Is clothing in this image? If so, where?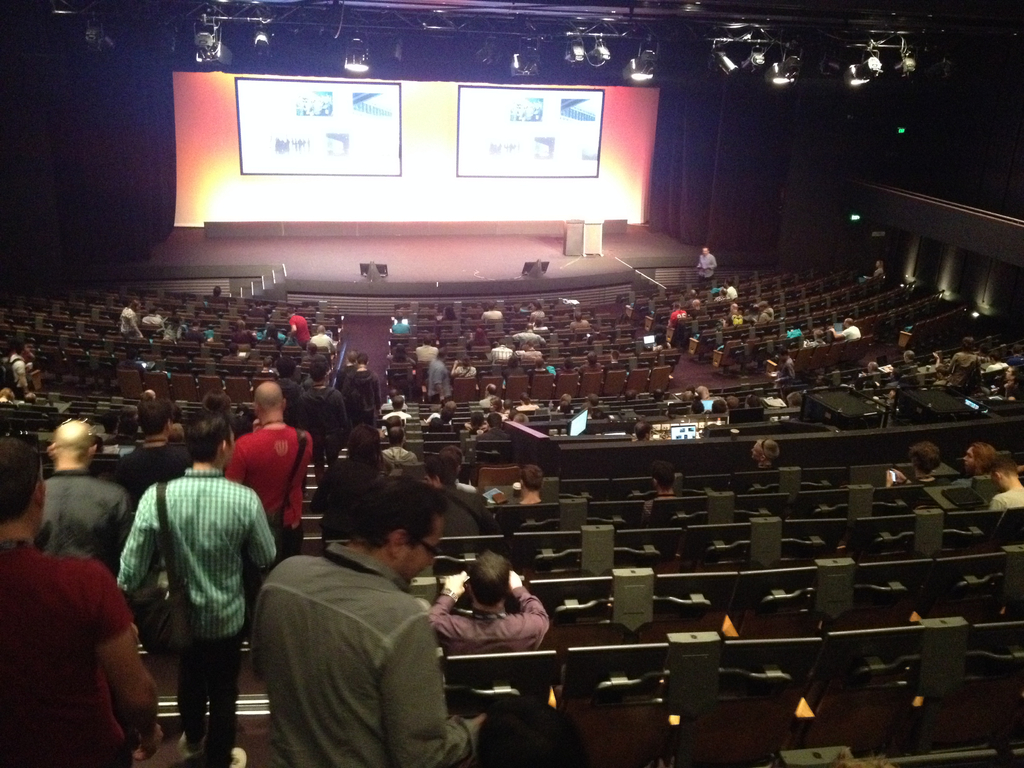
Yes, at box(390, 323, 408, 338).
